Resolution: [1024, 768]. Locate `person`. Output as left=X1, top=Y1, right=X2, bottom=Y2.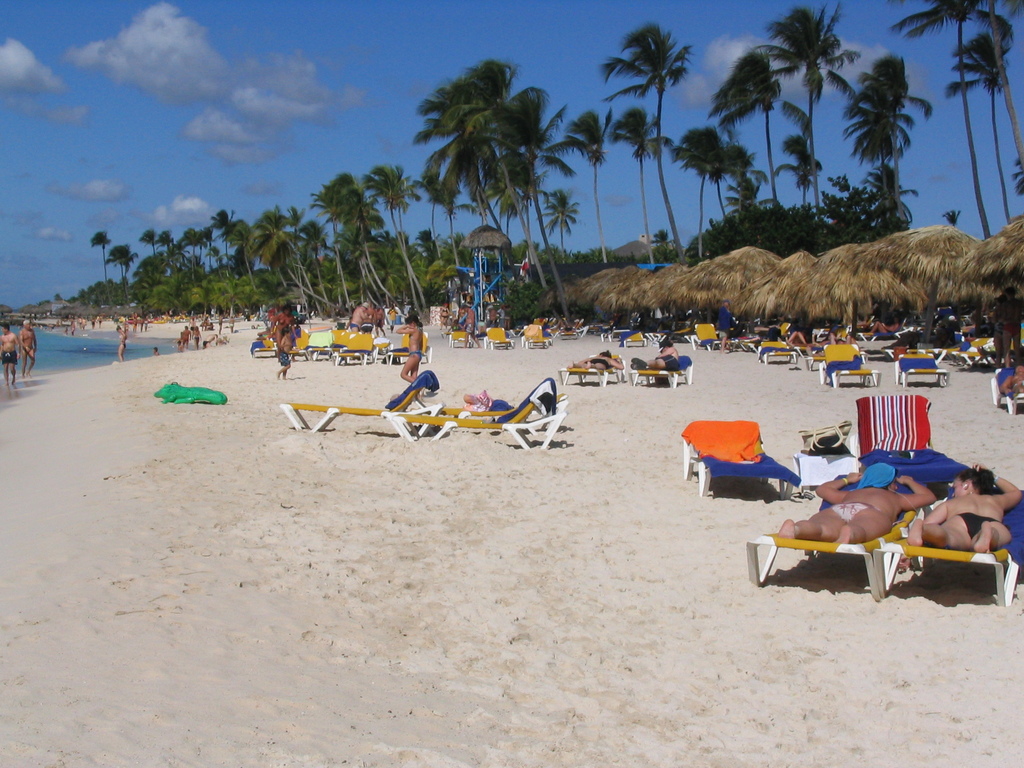
left=567, top=348, right=620, bottom=380.
